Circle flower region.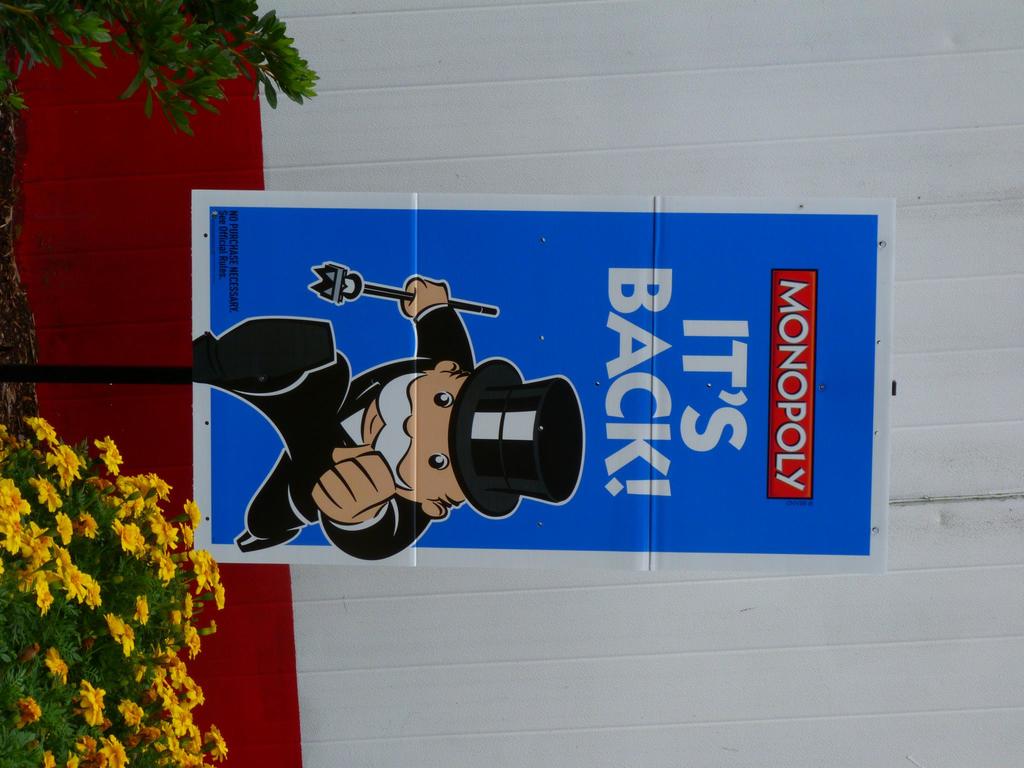
Region: 51/514/78/542.
